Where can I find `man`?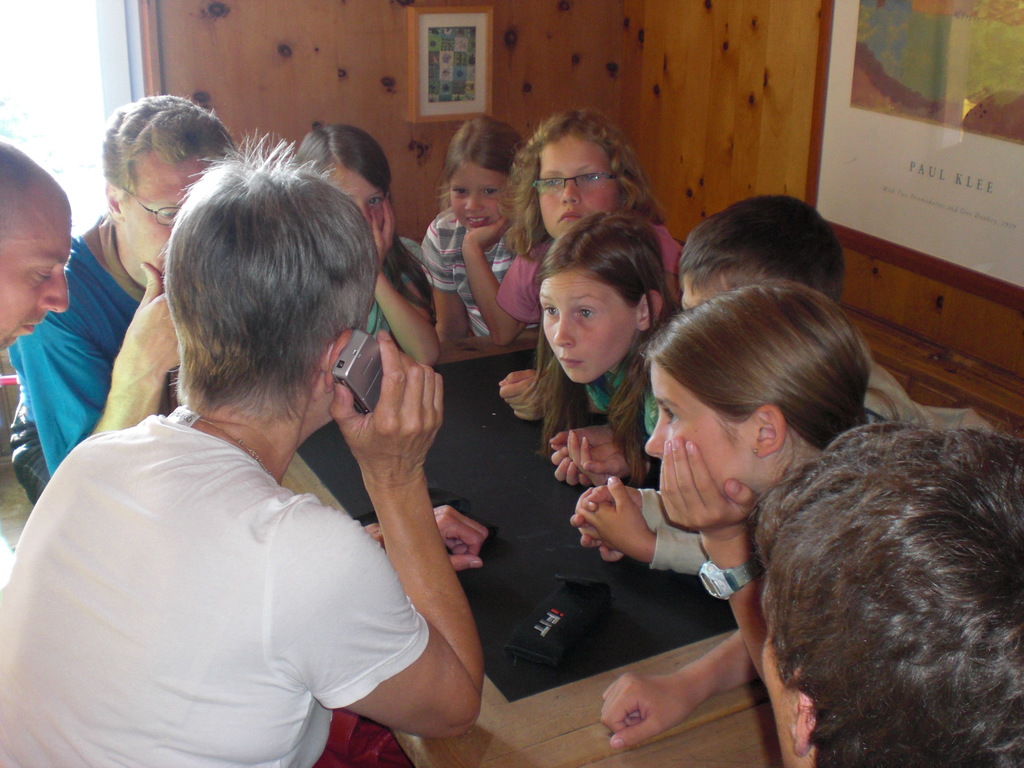
You can find it at [x1=2, y1=156, x2=492, y2=767].
